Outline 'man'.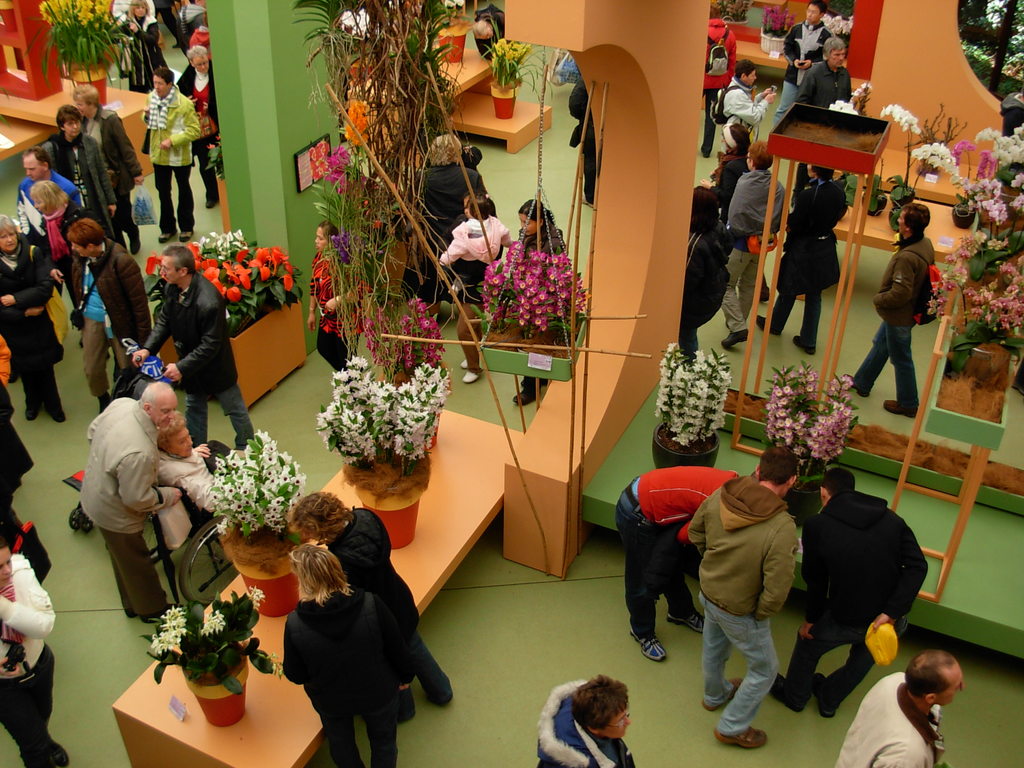
Outline: 132:241:251:452.
